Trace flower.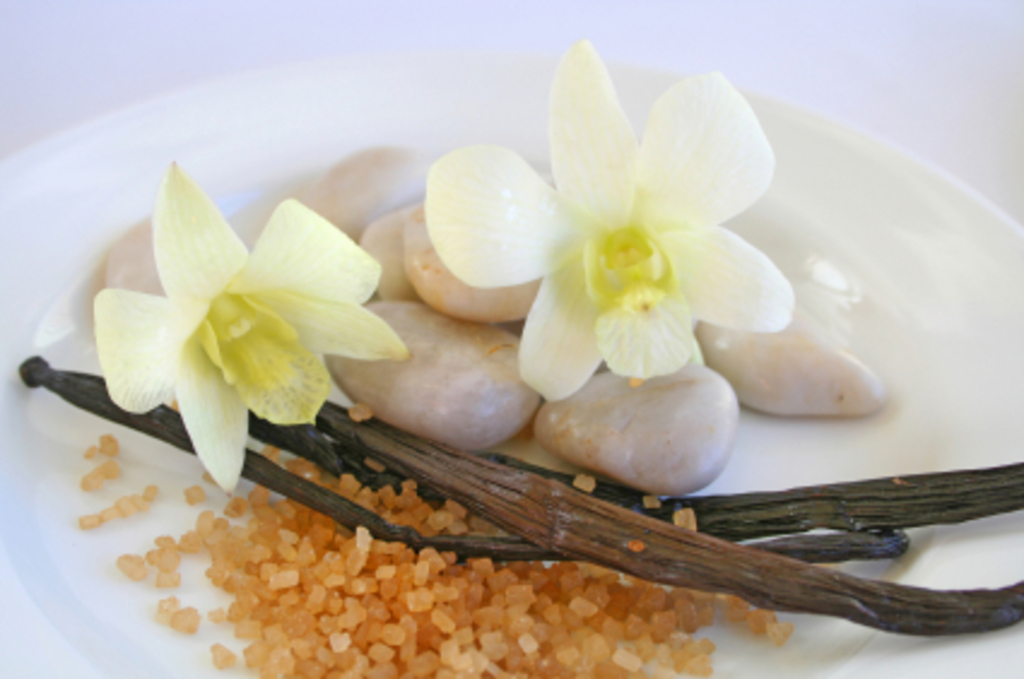
Traced to locate(82, 159, 407, 496).
